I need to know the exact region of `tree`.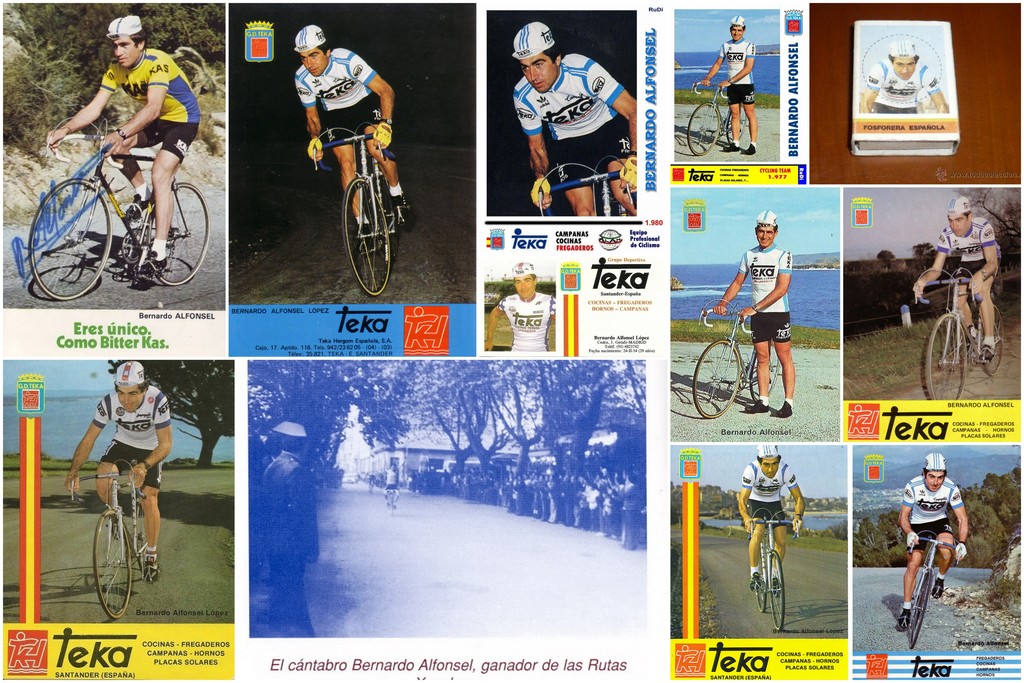
Region: {"x1": 911, "y1": 242, "x2": 937, "y2": 267}.
